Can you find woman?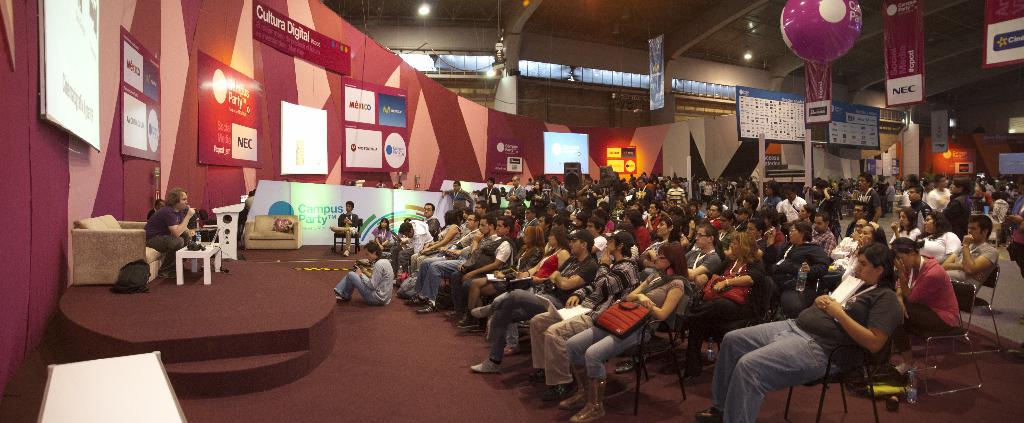
Yes, bounding box: select_region(562, 242, 687, 422).
